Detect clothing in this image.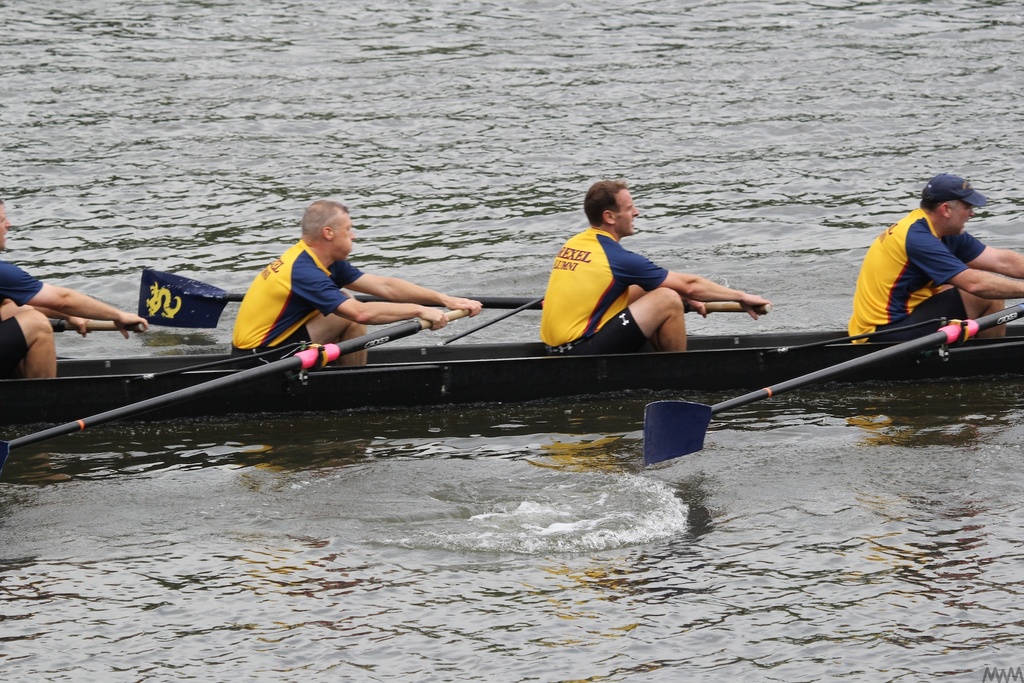
Detection: x1=542 y1=225 x2=671 y2=351.
